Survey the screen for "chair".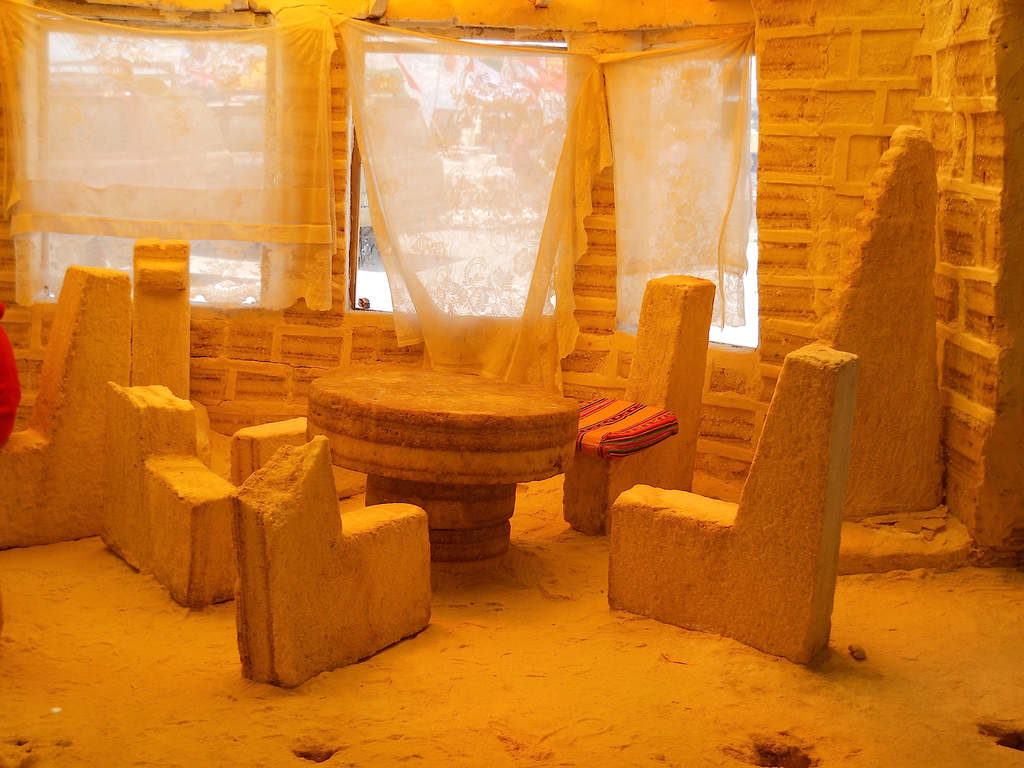
Survey found: box=[0, 264, 133, 552].
